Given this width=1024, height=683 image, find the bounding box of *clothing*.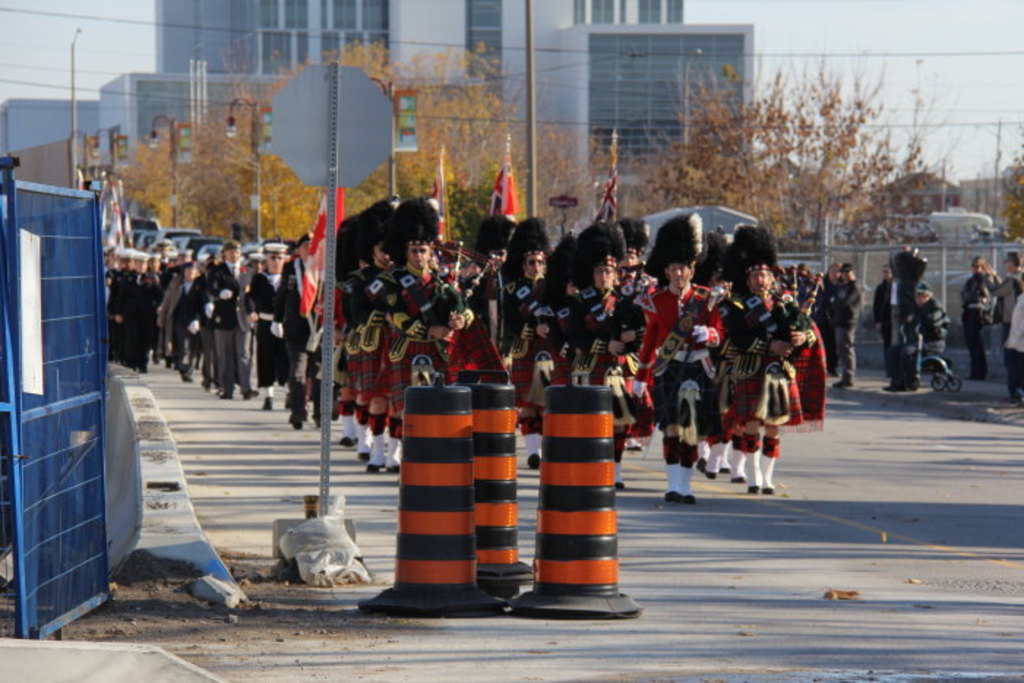
region(955, 279, 993, 376).
